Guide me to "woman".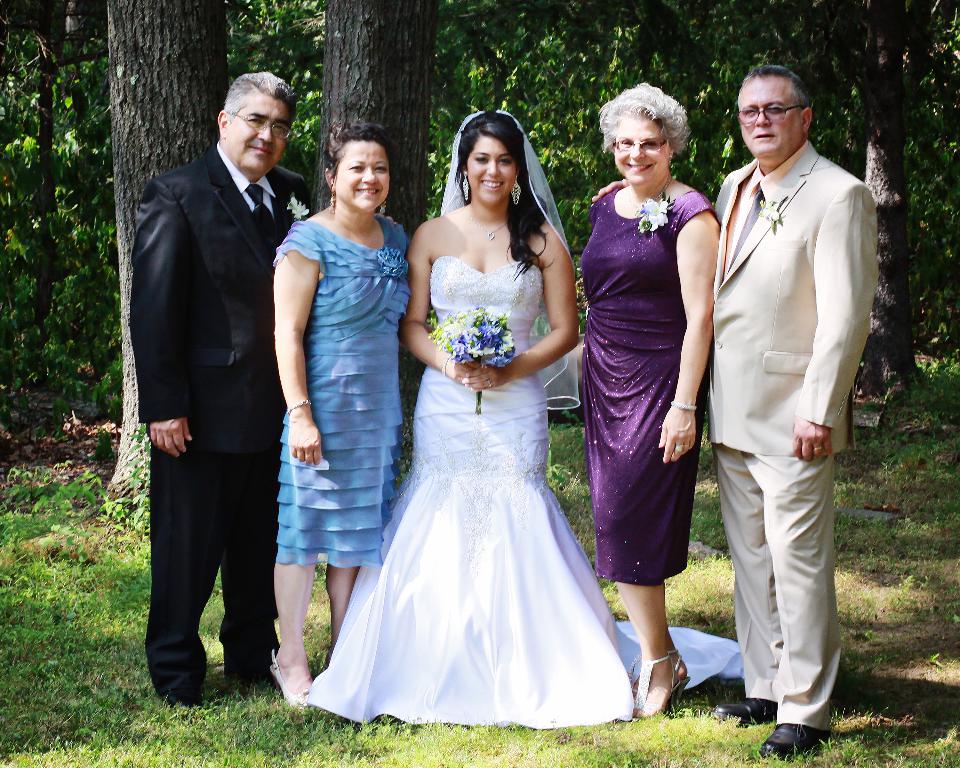
Guidance: box=[266, 121, 407, 707].
